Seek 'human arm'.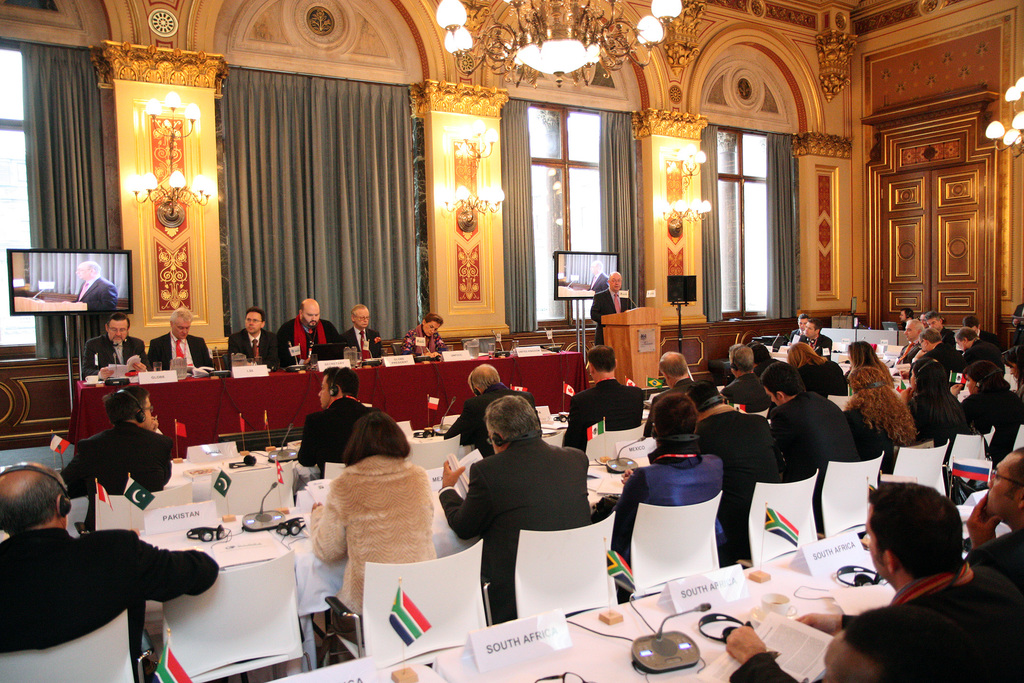
<box>440,394,493,447</box>.
